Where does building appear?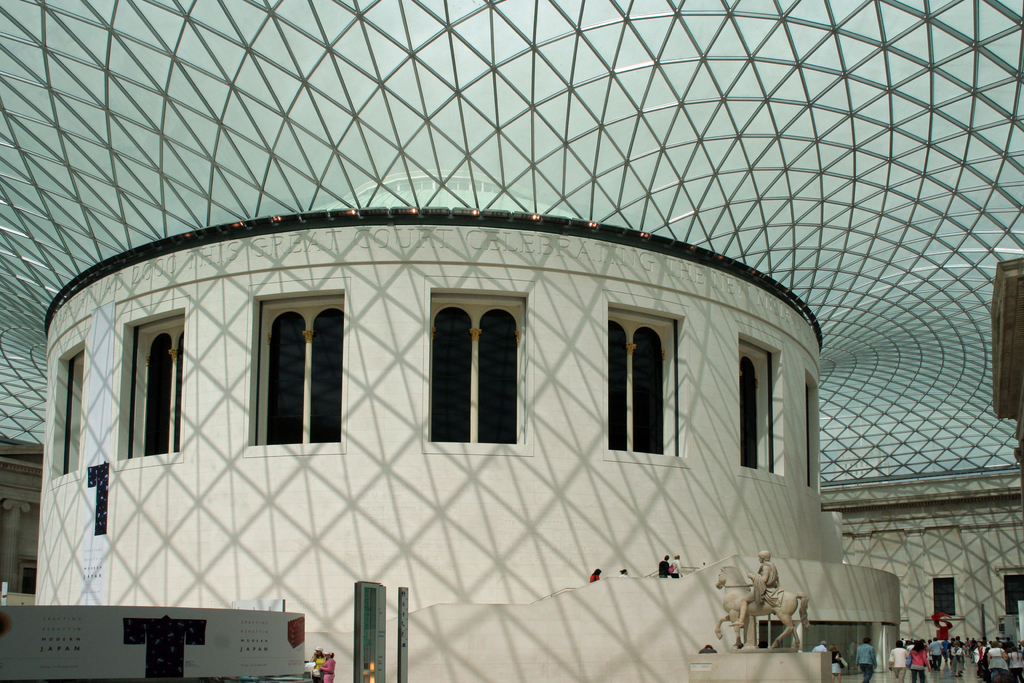
Appears at 0:0:1023:682.
